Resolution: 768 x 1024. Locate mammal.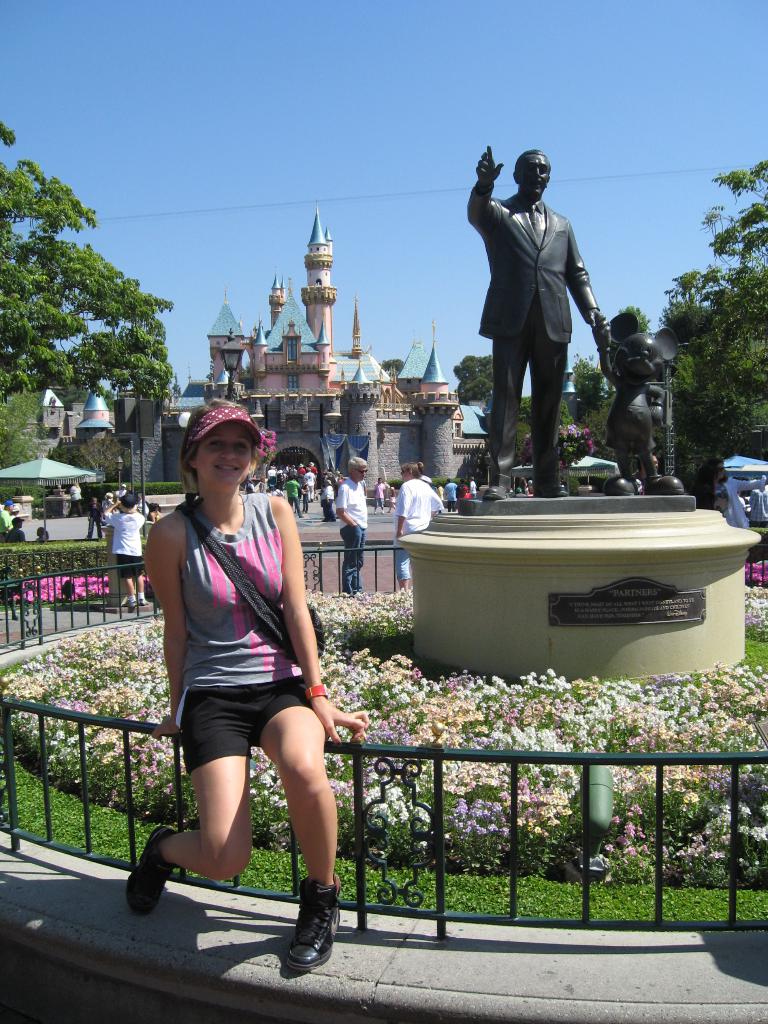
crop(469, 476, 482, 495).
